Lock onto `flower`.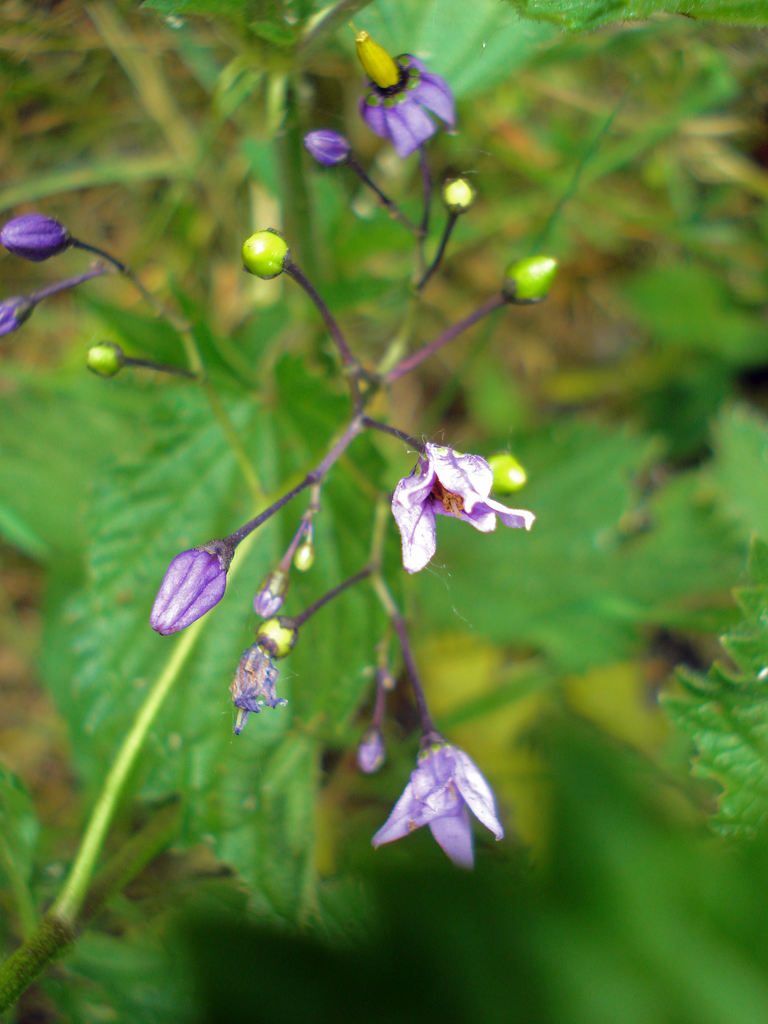
Locked: bbox=[358, 725, 389, 774].
